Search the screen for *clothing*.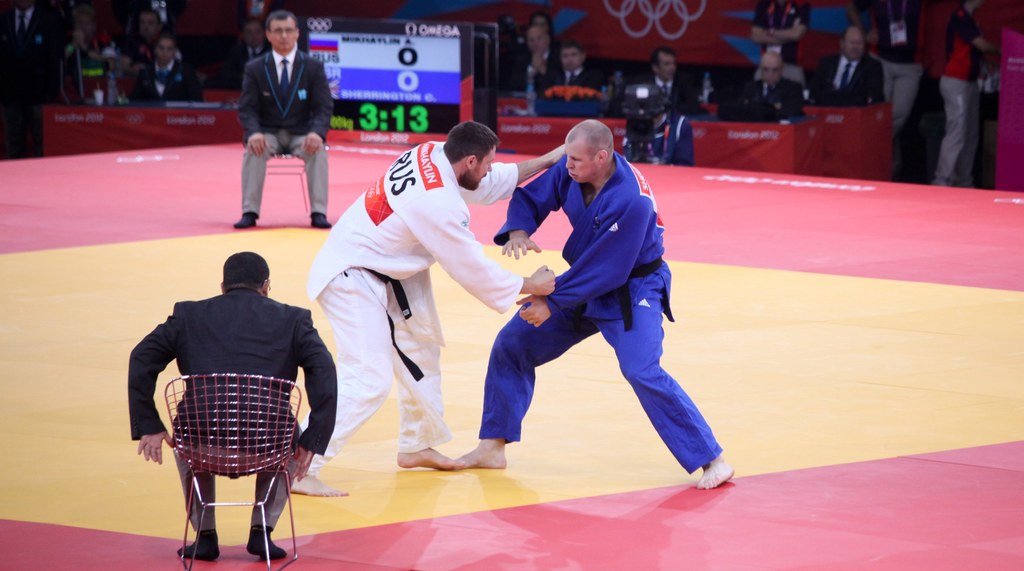
Found at pyautogui.locateOnScreen(807, 39, 884, 101).
